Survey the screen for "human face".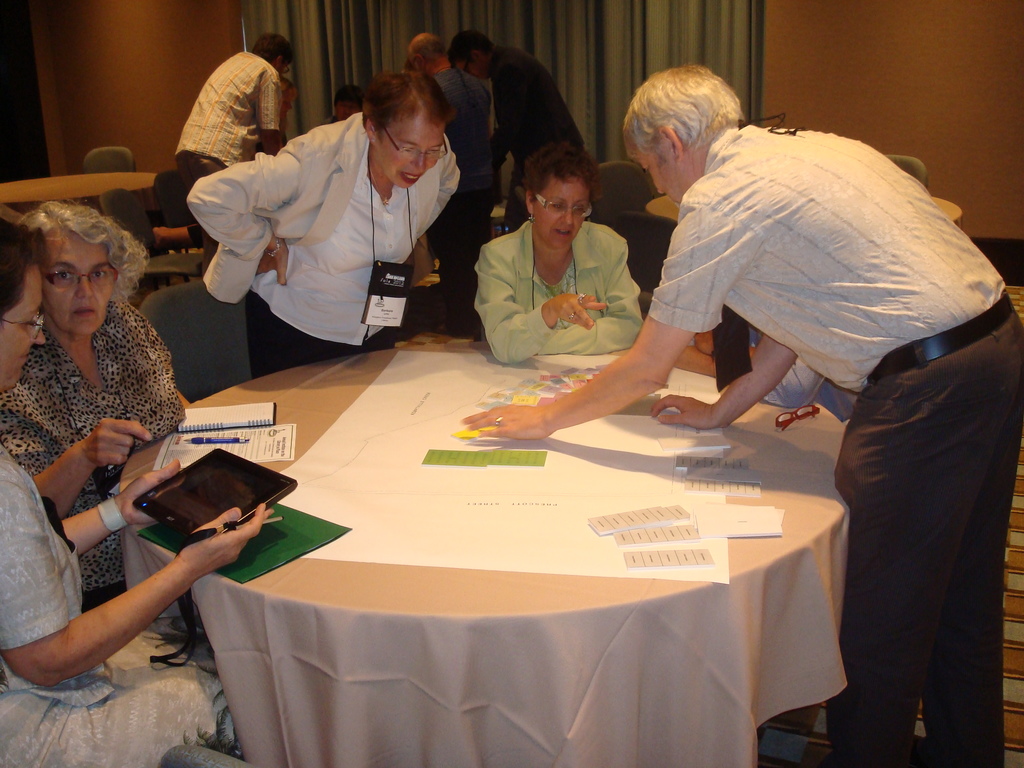
Survey found: region(417, 51, 435, 80).
